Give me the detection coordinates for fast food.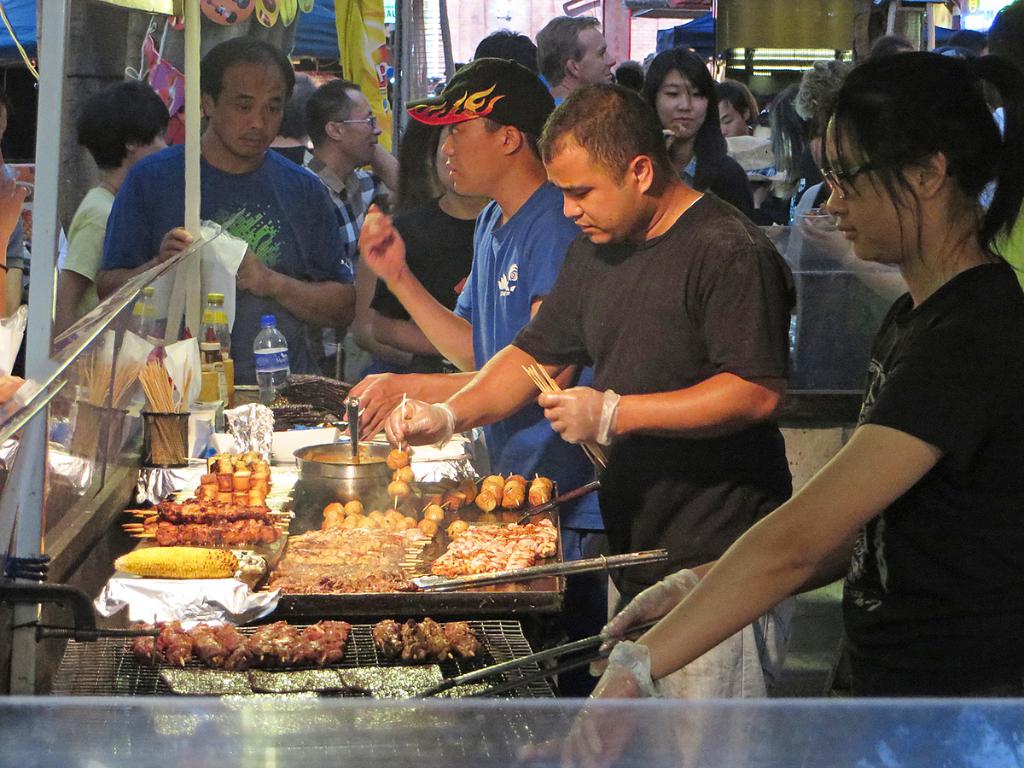
<region>401, 622, 431, 662</region>.
